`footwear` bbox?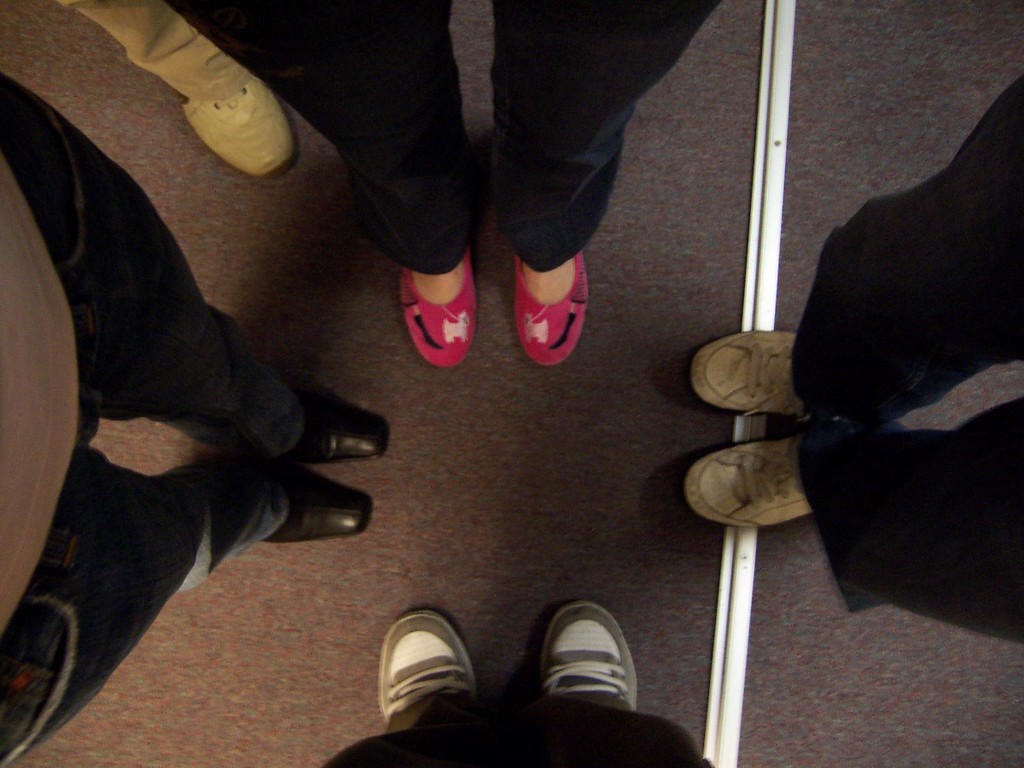
region(357, 604, 482, 752)
